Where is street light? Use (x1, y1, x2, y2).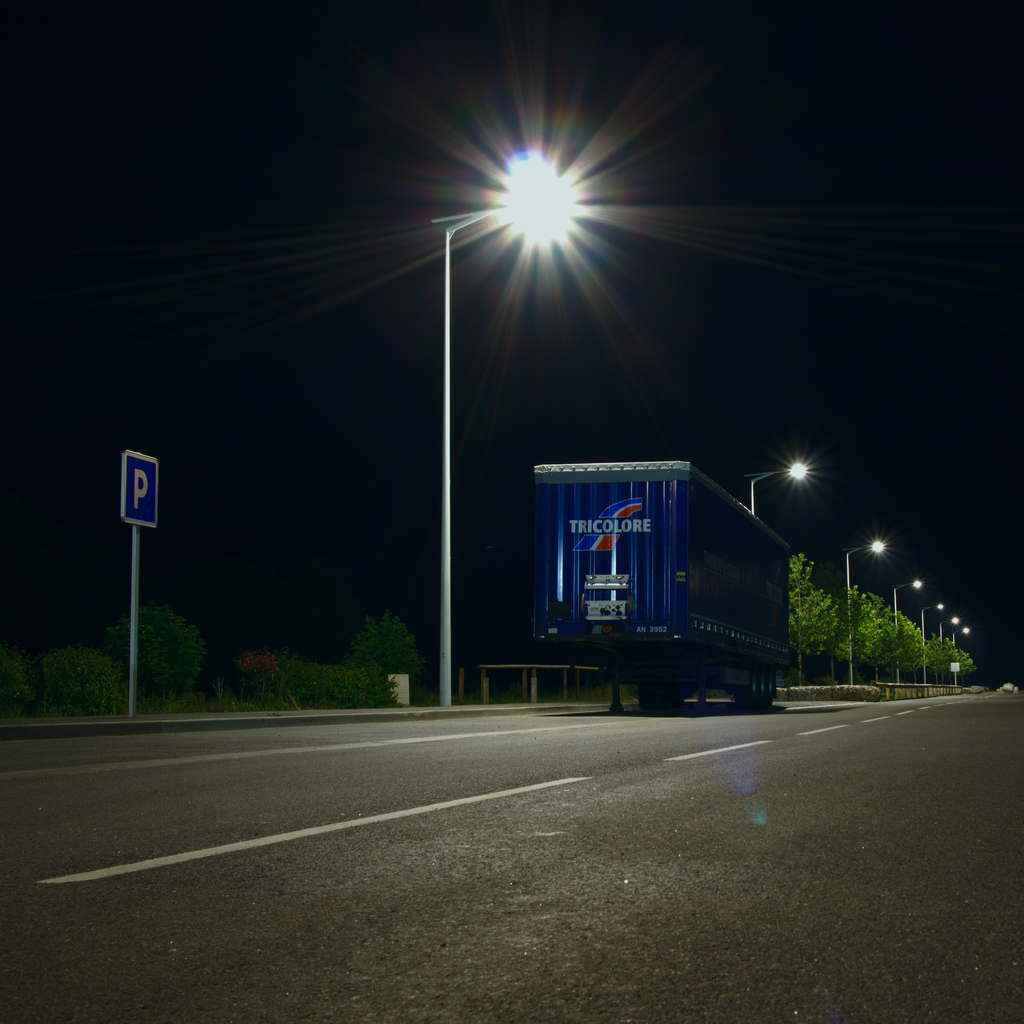
(890, 576, 920, 683).
